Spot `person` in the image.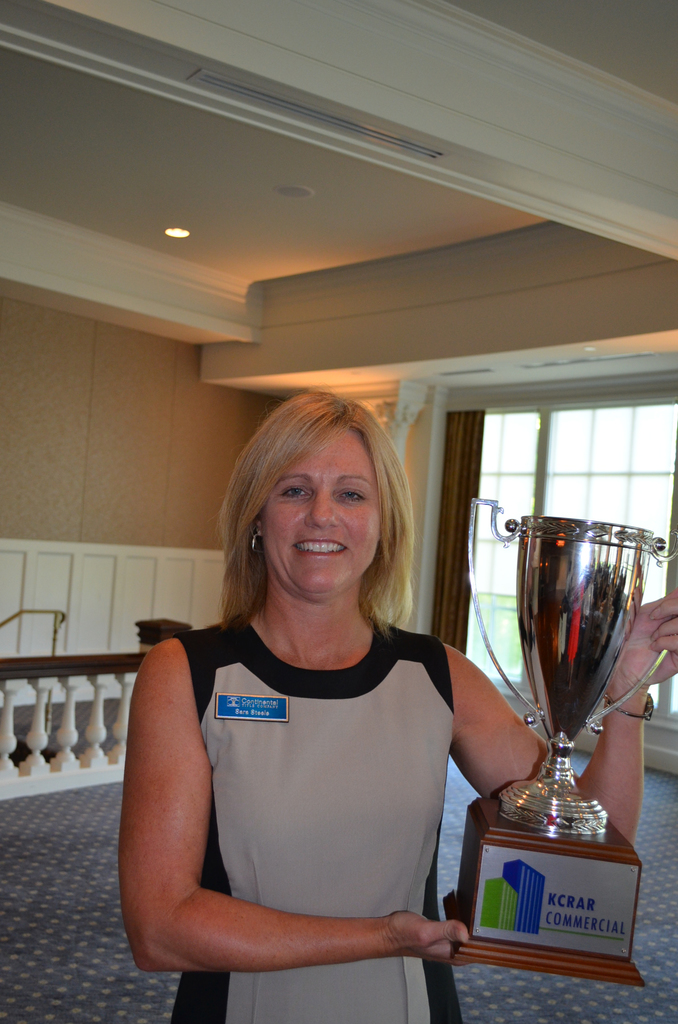
`person` found at (117, 392, 677, 1023).
